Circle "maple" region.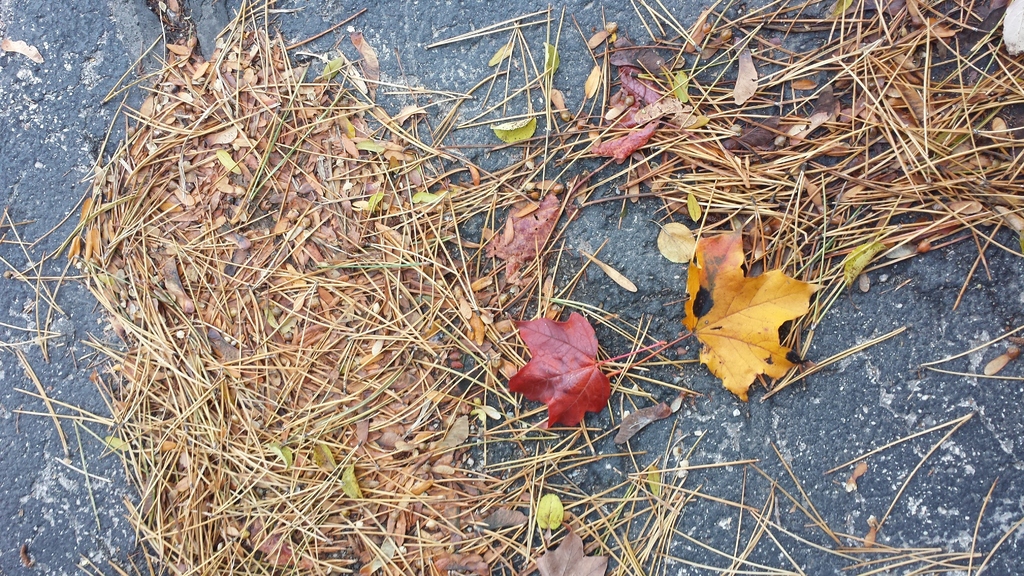
Region: BBox(672, 222, 845, 379).
